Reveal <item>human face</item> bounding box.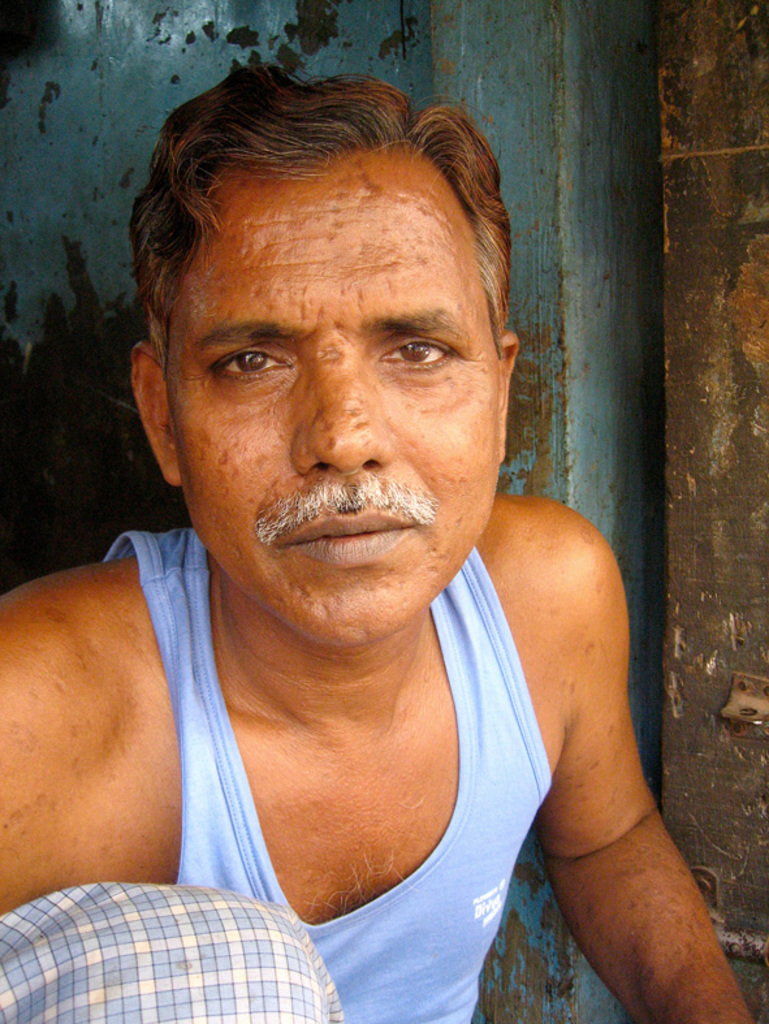
Revealed: bbox(167, 186, 502, 643).
